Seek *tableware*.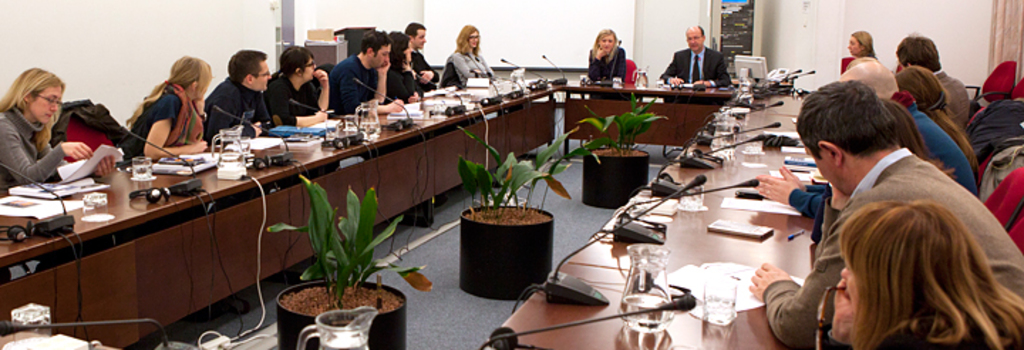
(left=704, top=270, right=745, bottom=326).
